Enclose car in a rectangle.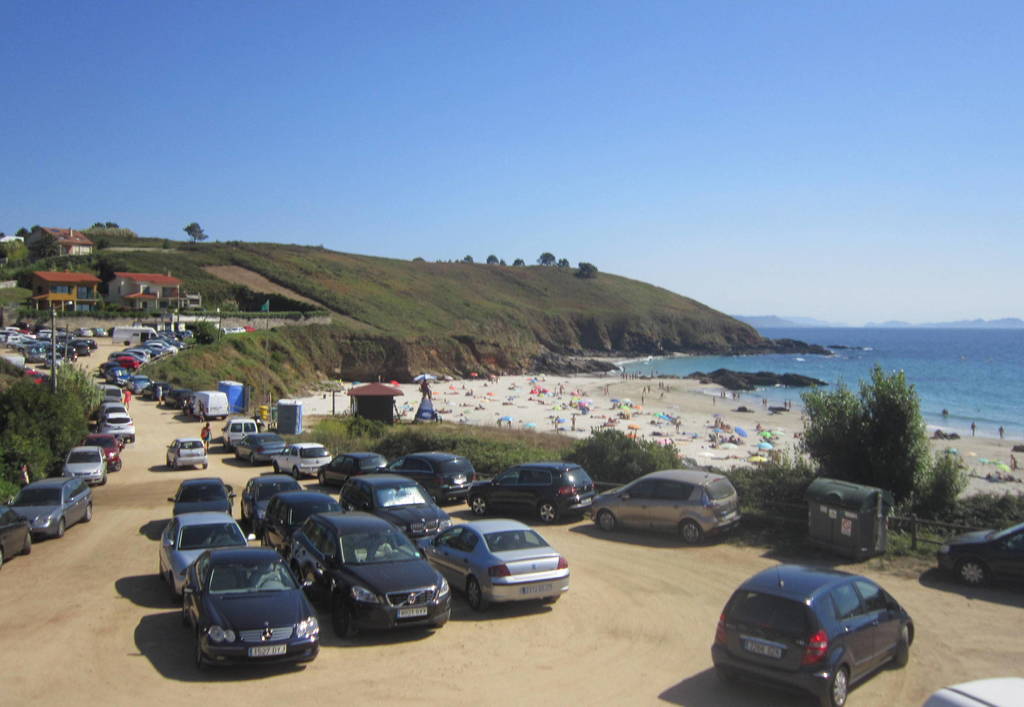
locate(95, 407, 134, 447).
